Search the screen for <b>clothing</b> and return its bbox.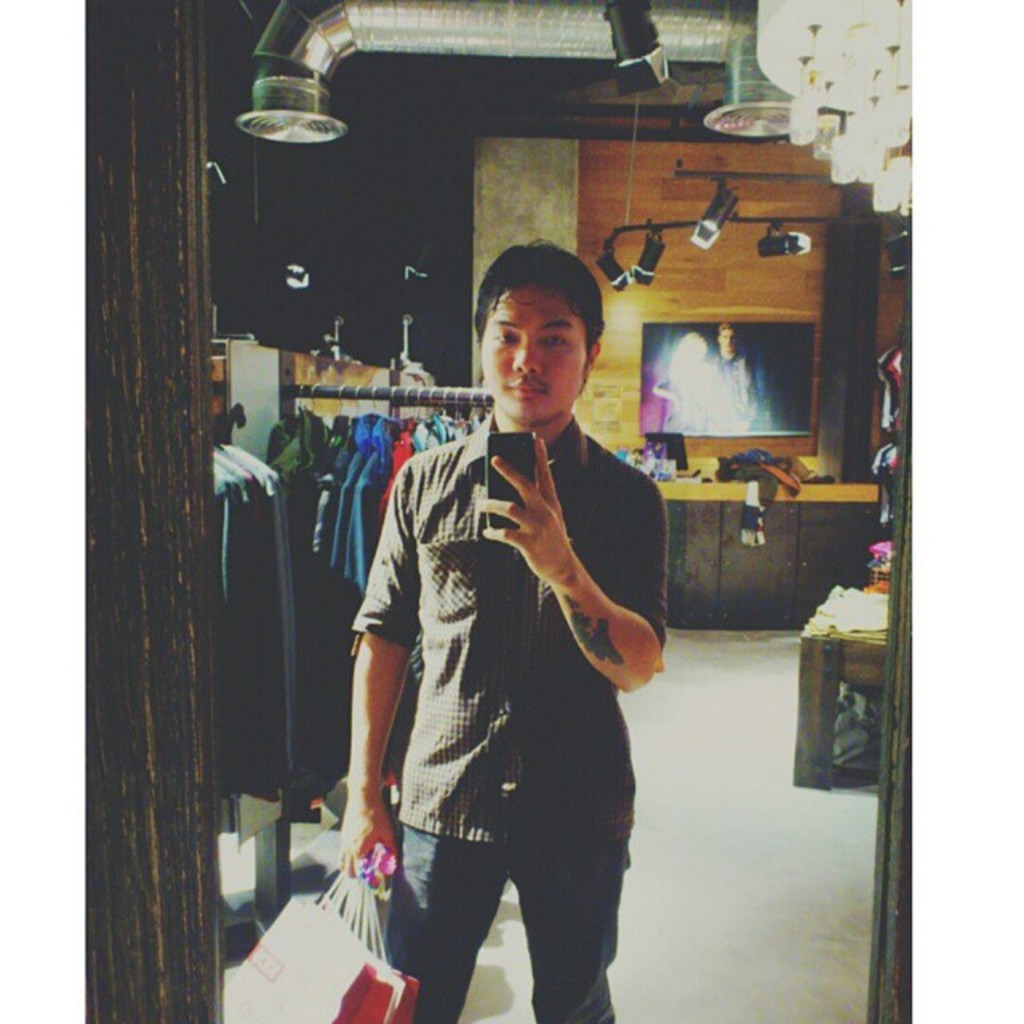
Found: 346:406:670:1011.
